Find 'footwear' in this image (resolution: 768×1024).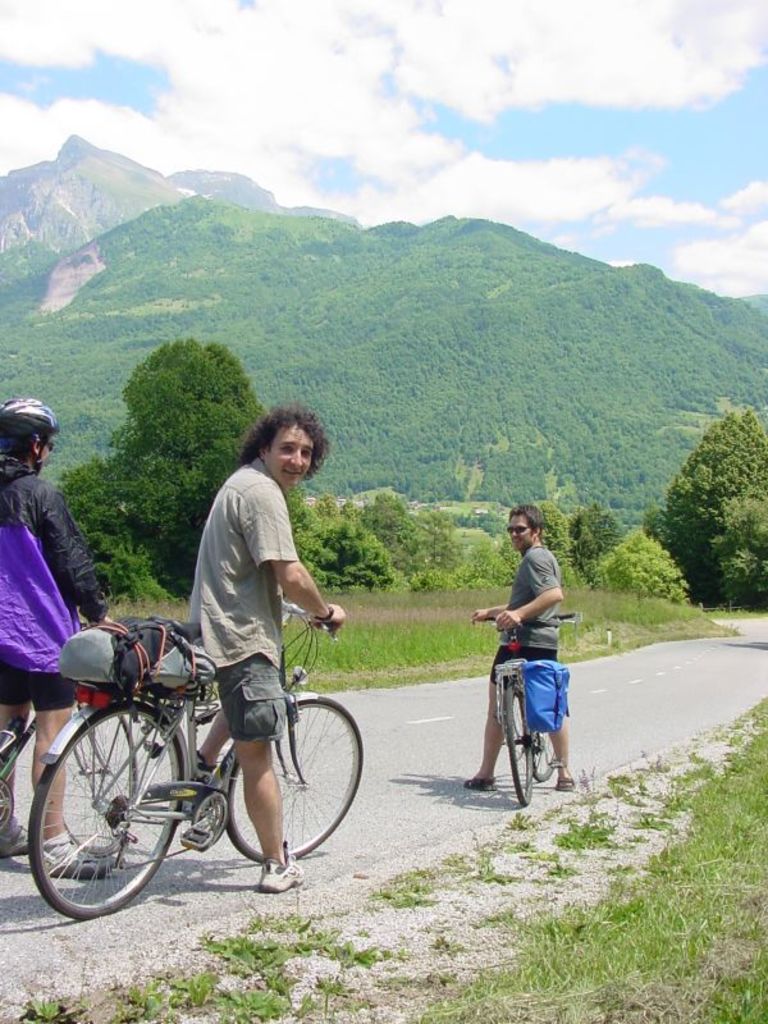
region(192, 750, 216, 786).
